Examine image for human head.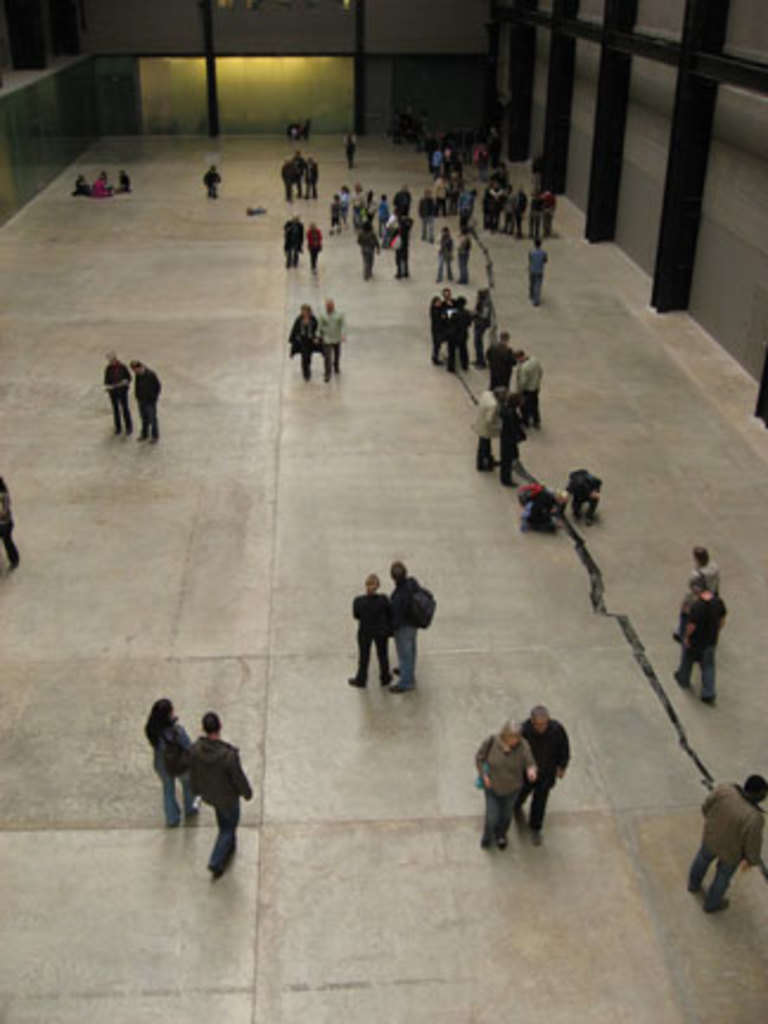
Examination result: 742:770:766:804.
